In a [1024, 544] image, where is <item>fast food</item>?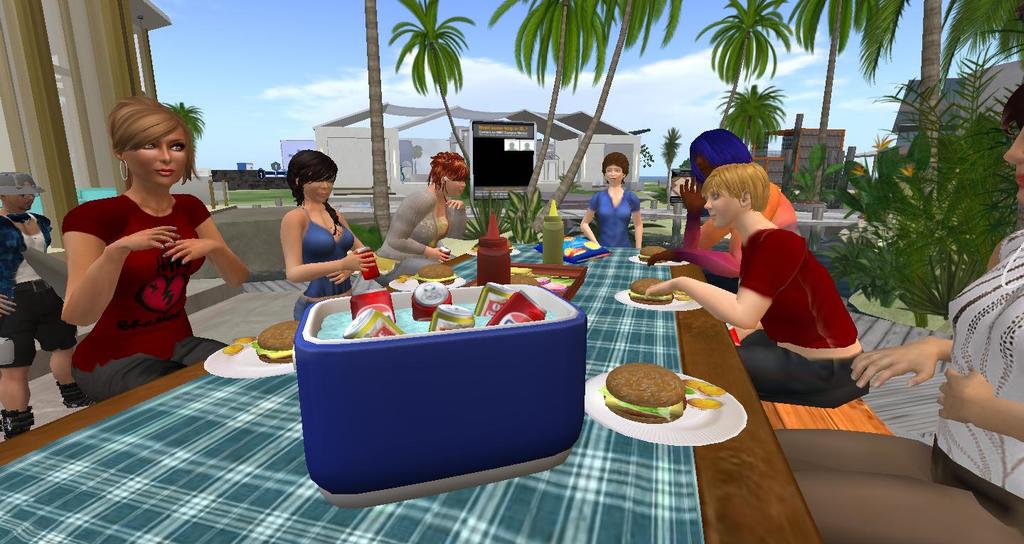
locate(414, 259, 459, 289).
